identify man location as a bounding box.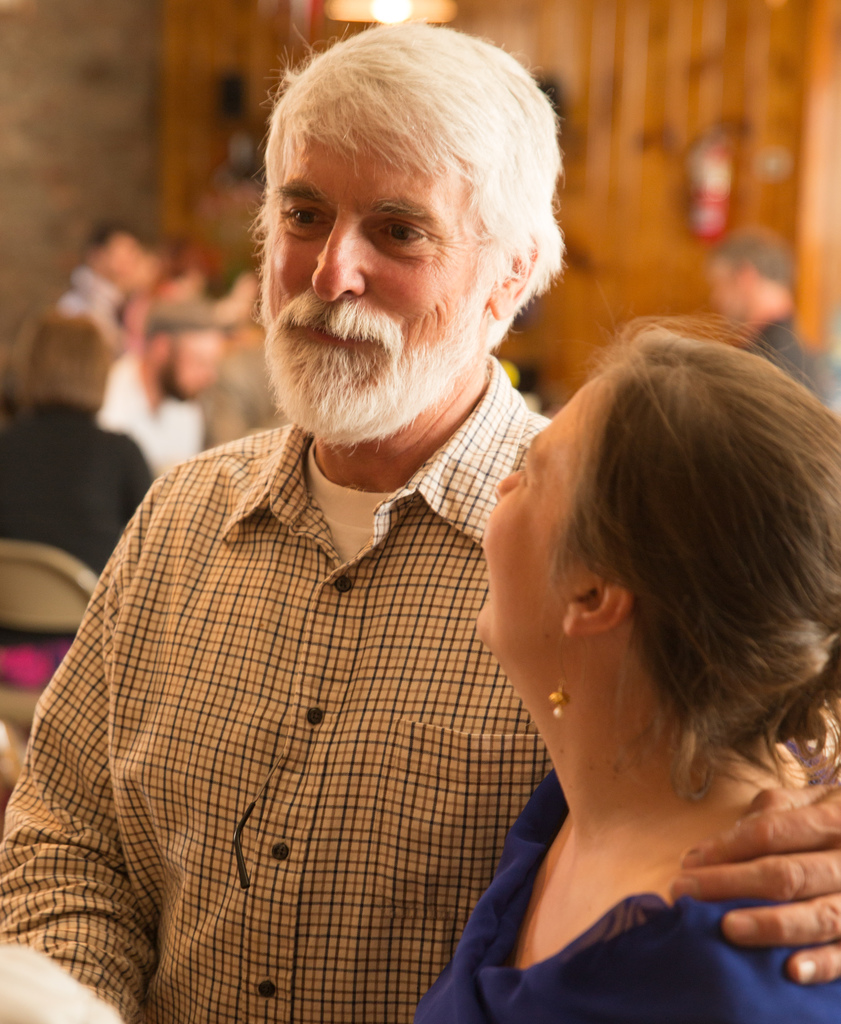
47 212 148 344.
